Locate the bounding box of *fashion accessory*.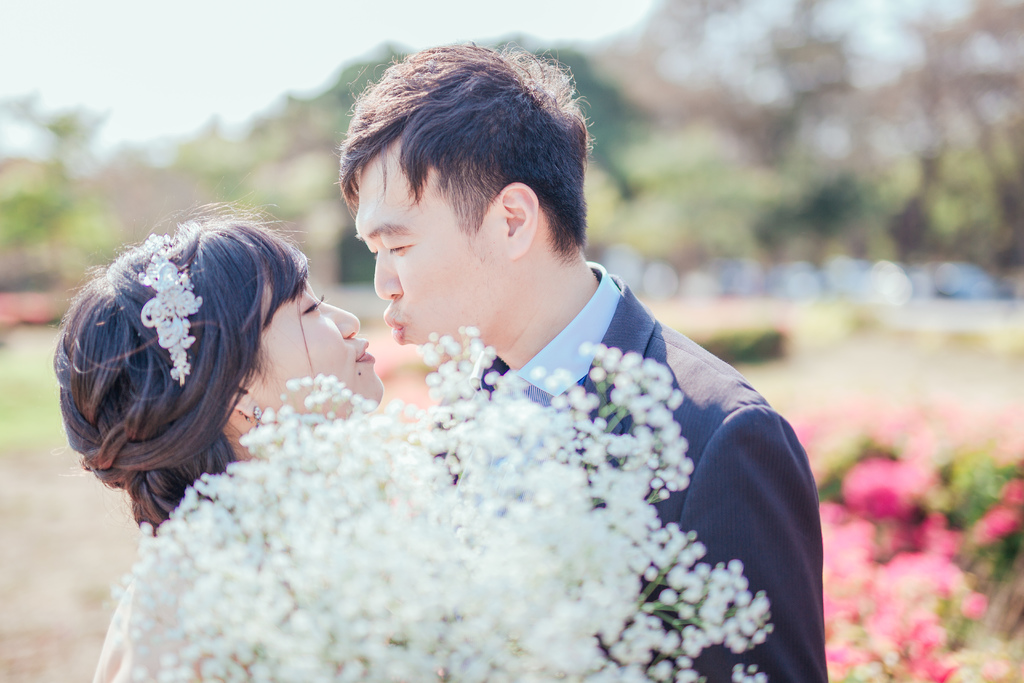
Bounding box: 138:242:203:388.
